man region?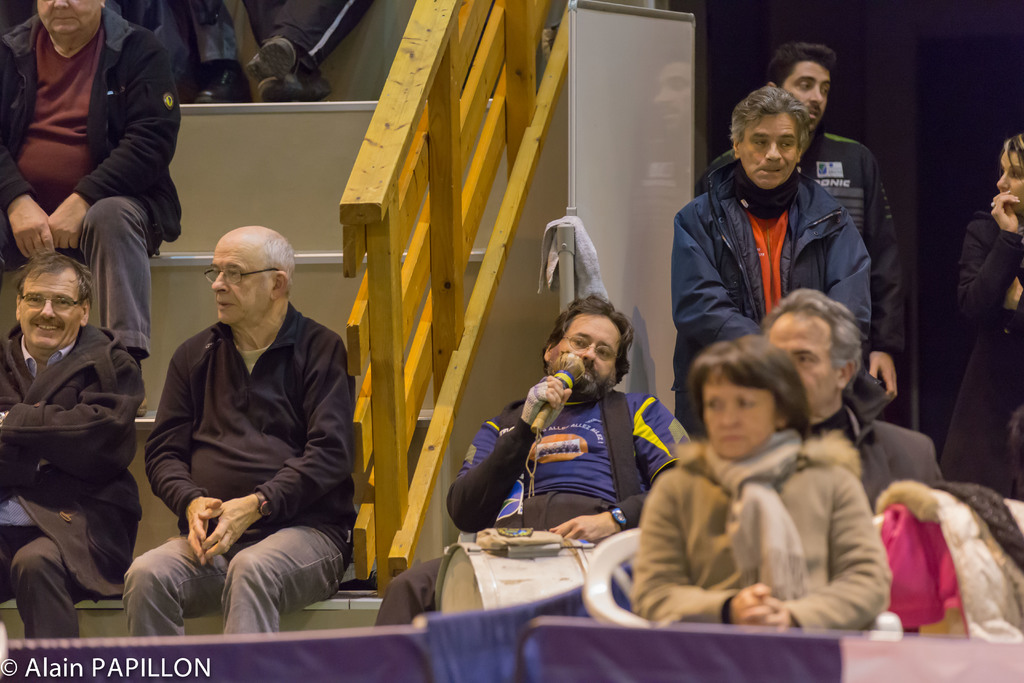
0:254:145:651
